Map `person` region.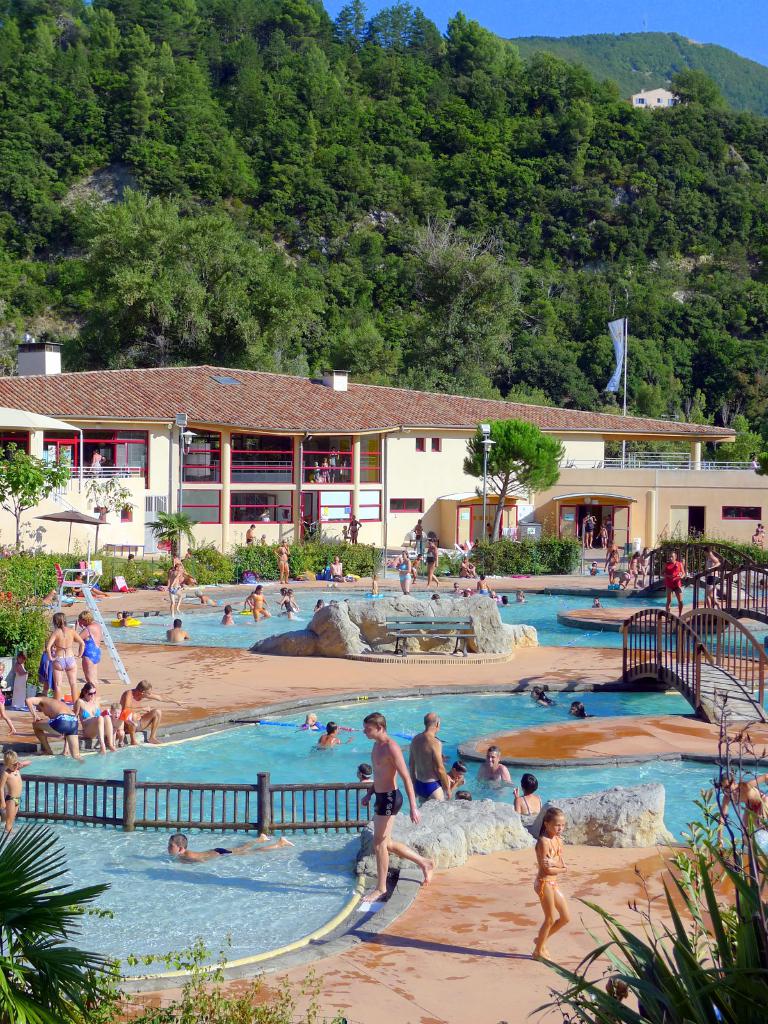
Mapped to BBox(298, 714, 319, 728).
